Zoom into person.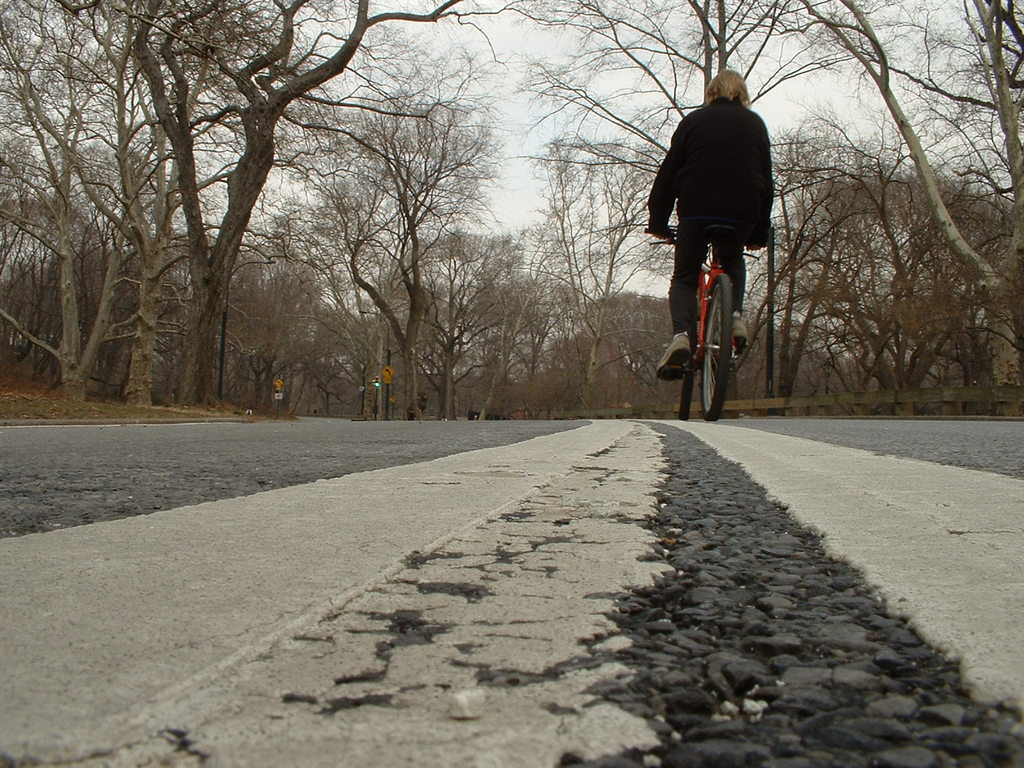
Zoom target: box(649, 65, 769, 380).
